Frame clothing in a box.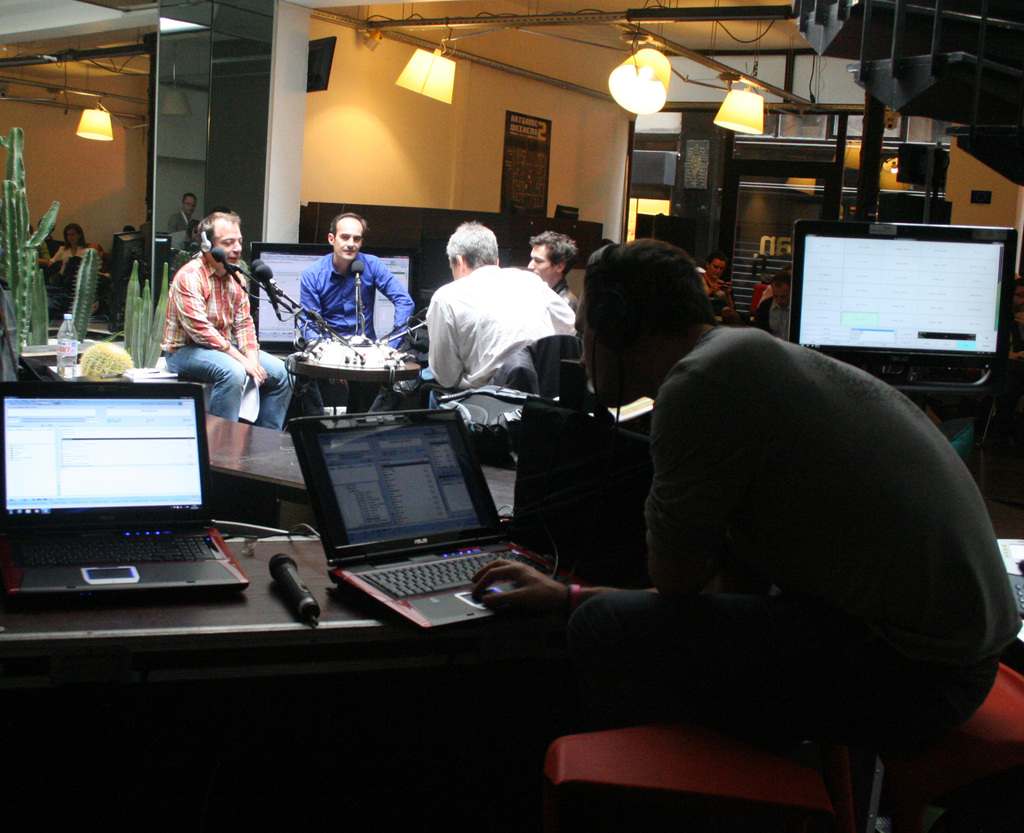
(40, 239, 50, 257).
